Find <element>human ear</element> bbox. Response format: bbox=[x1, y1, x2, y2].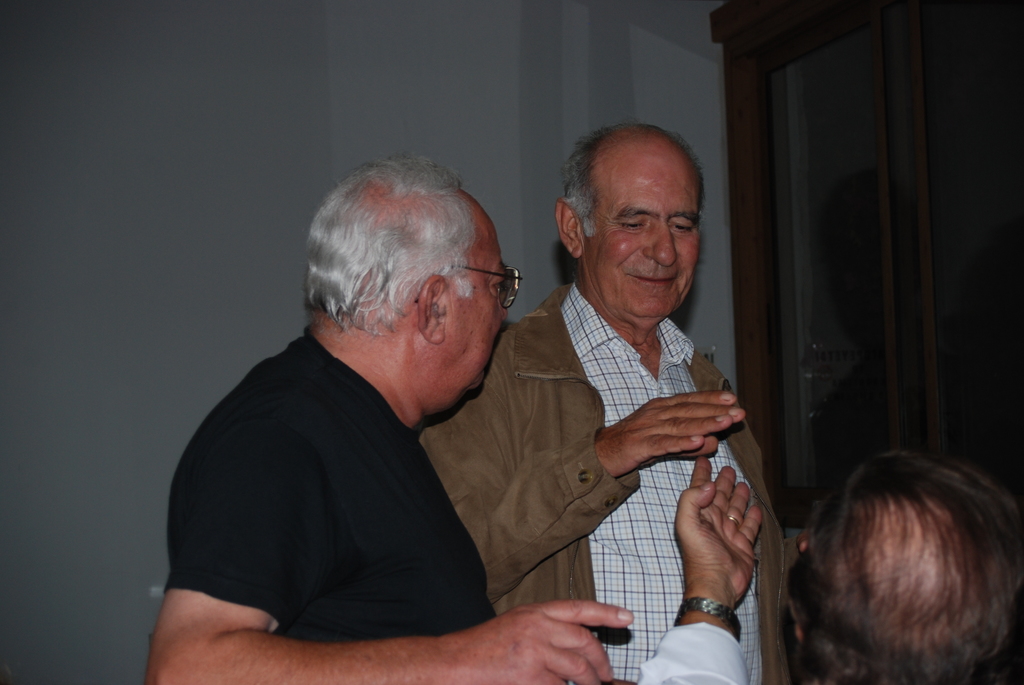
bbox=[553, 200, 583, 257].
